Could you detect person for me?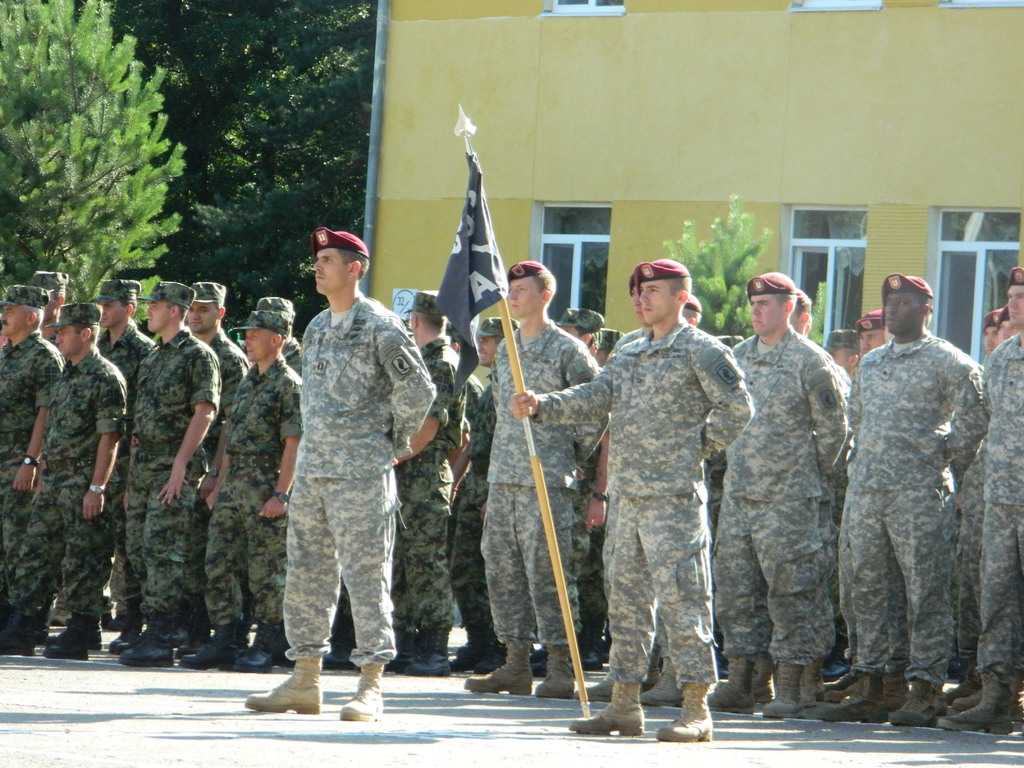
Detection result: Rect(277, 232, 439, 716).
